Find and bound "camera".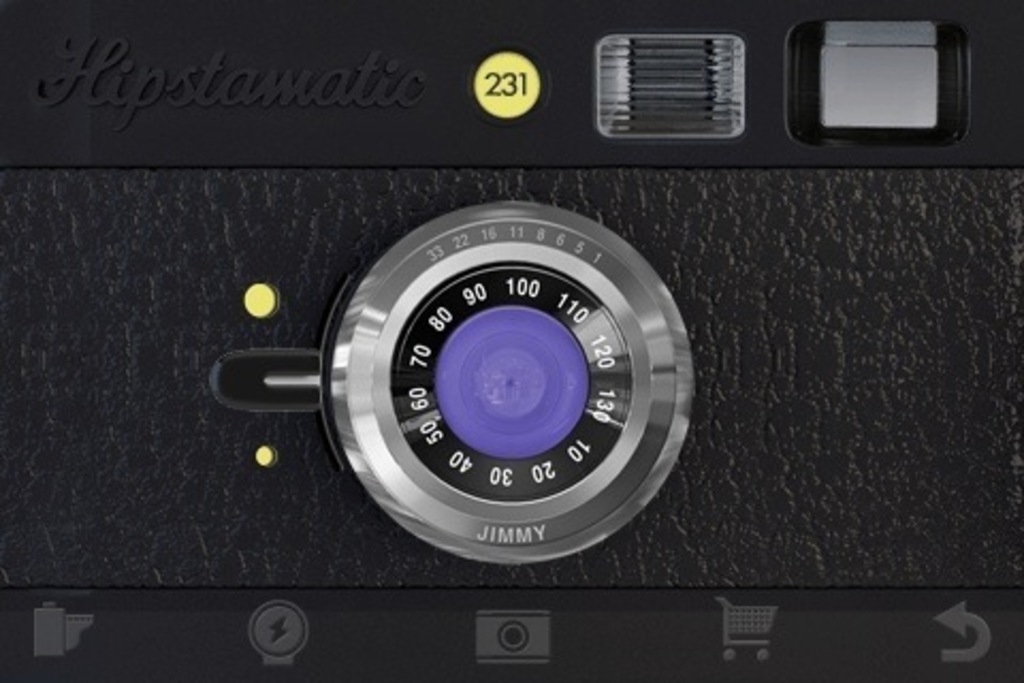
Bound: {"x1": 0, "y1": 0, "x2": 1022, "y2": 681}.
